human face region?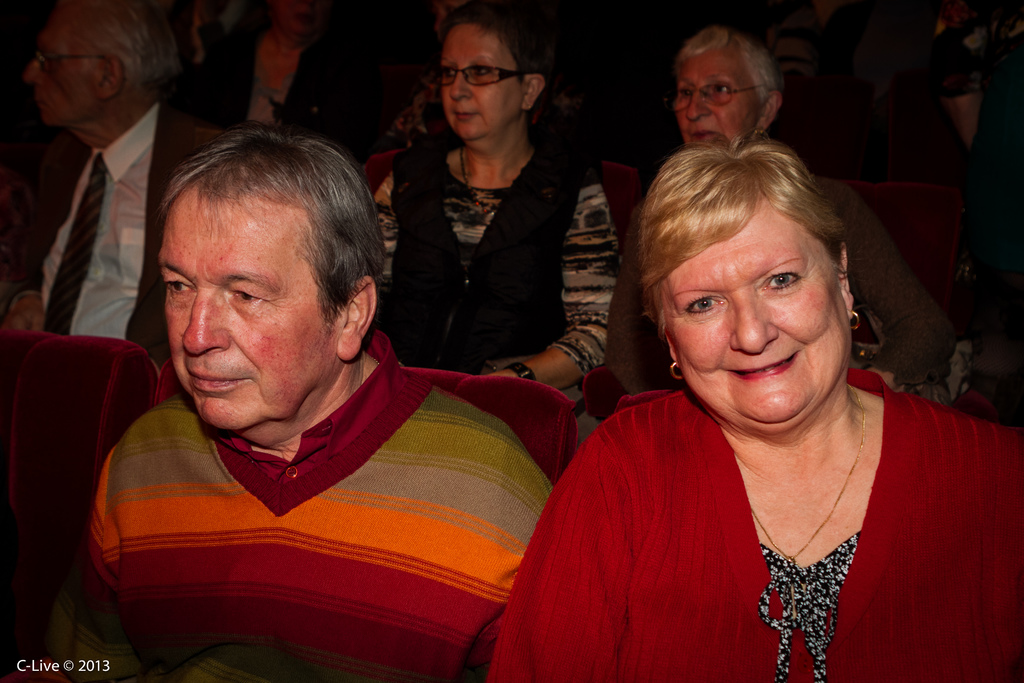
left=666, top=220, right=850, bottom=434
